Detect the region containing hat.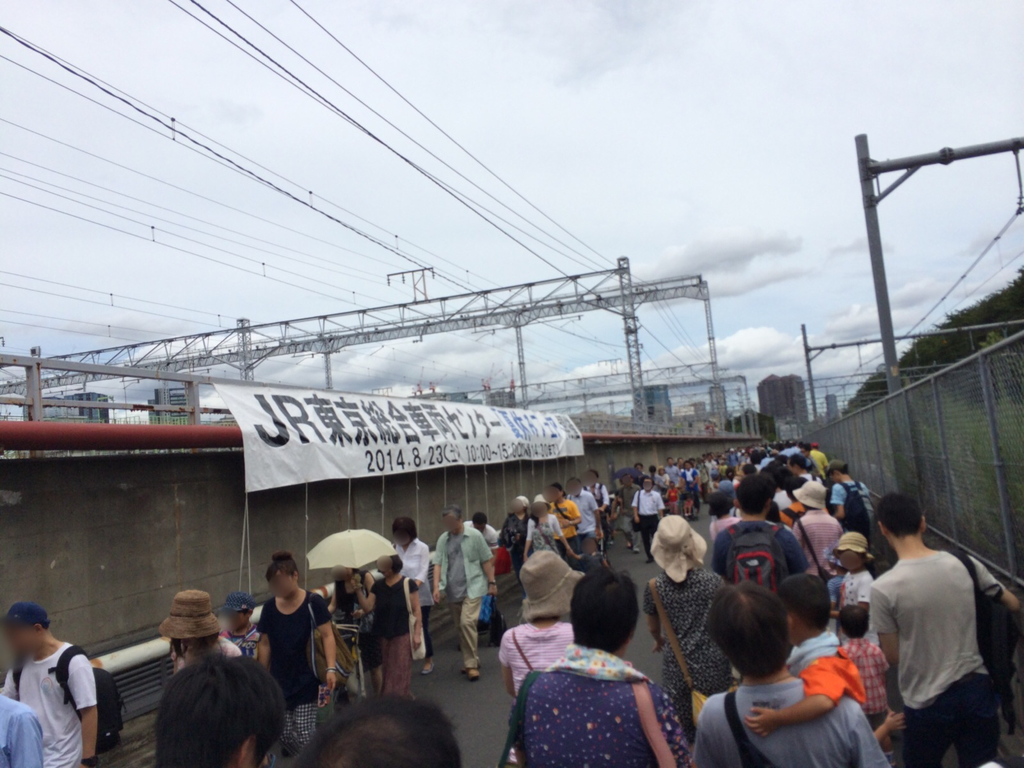
region(0, 600, 51, 630).
